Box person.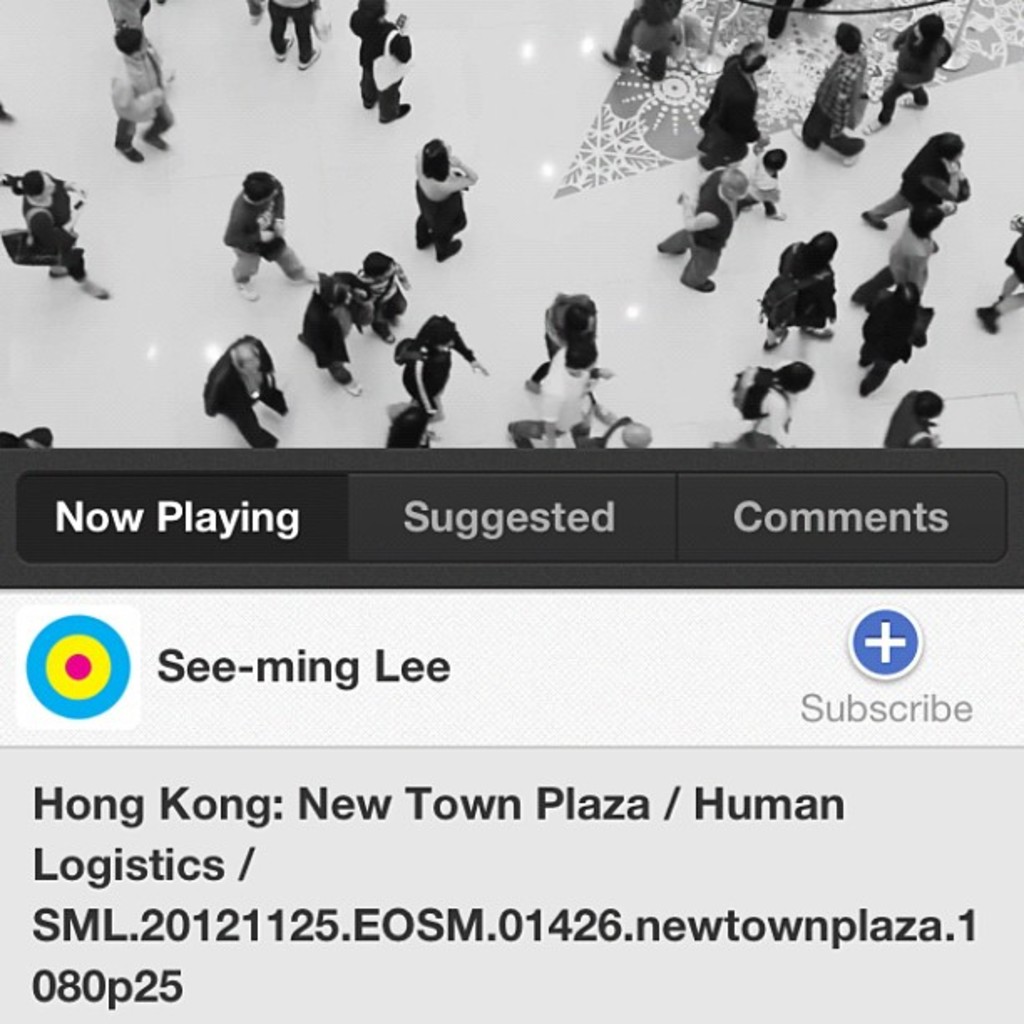
<bbox>264, 0, 323, 72</bbox>.
